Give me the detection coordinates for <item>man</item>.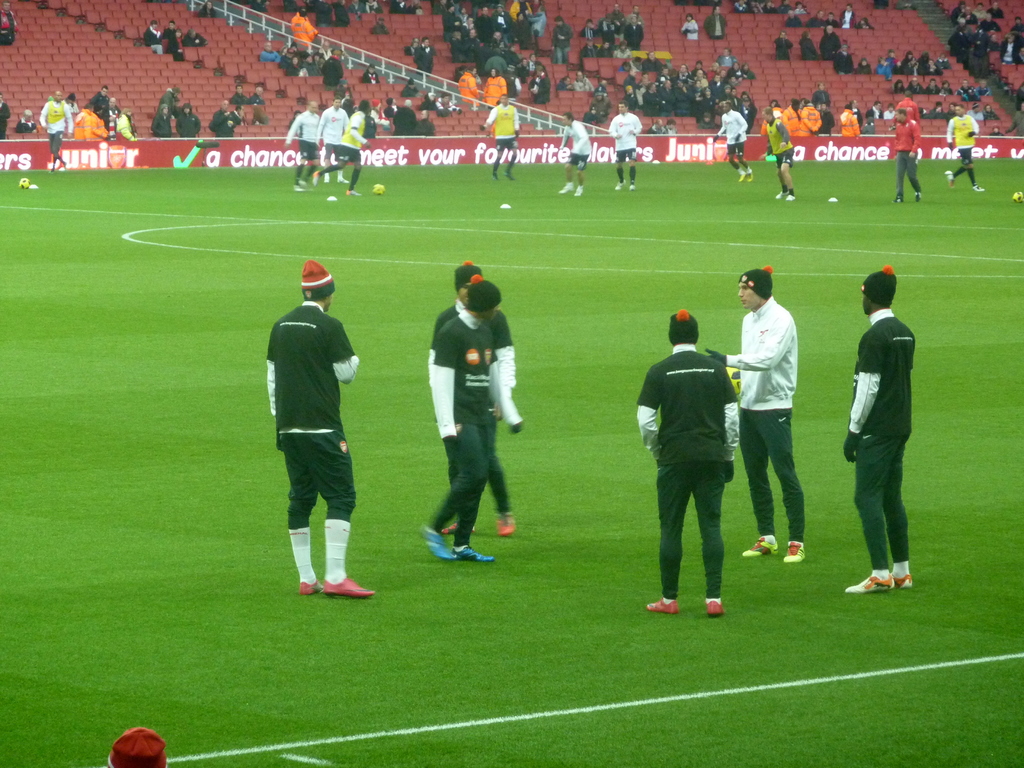
left=556, top=113, right=595, bottom=198.
